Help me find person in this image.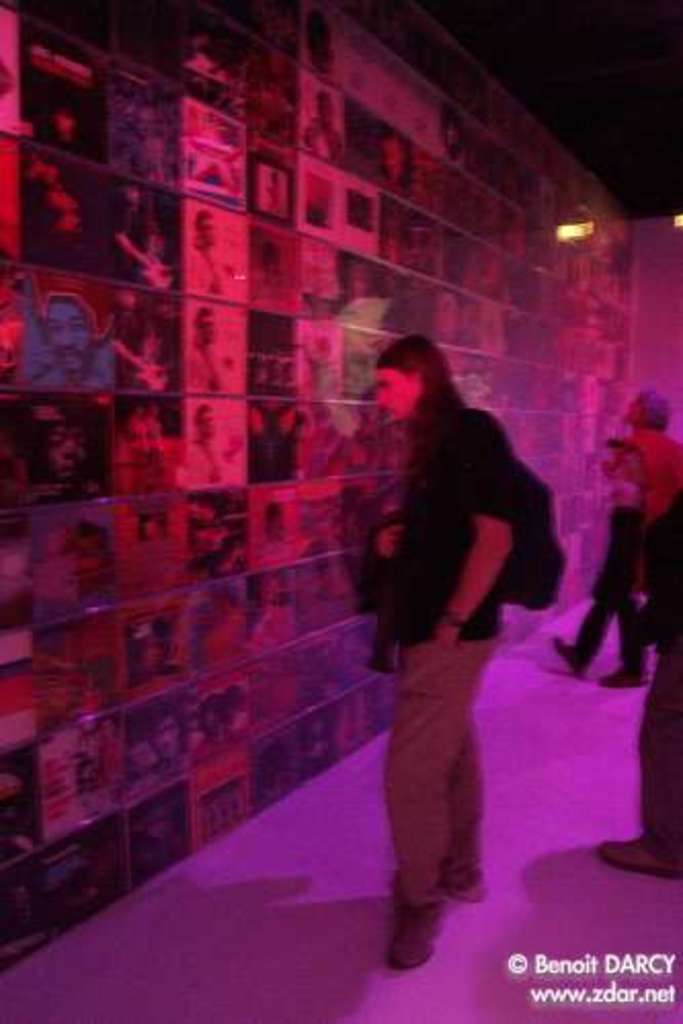
Found it: [351, 334, 539, 975].
